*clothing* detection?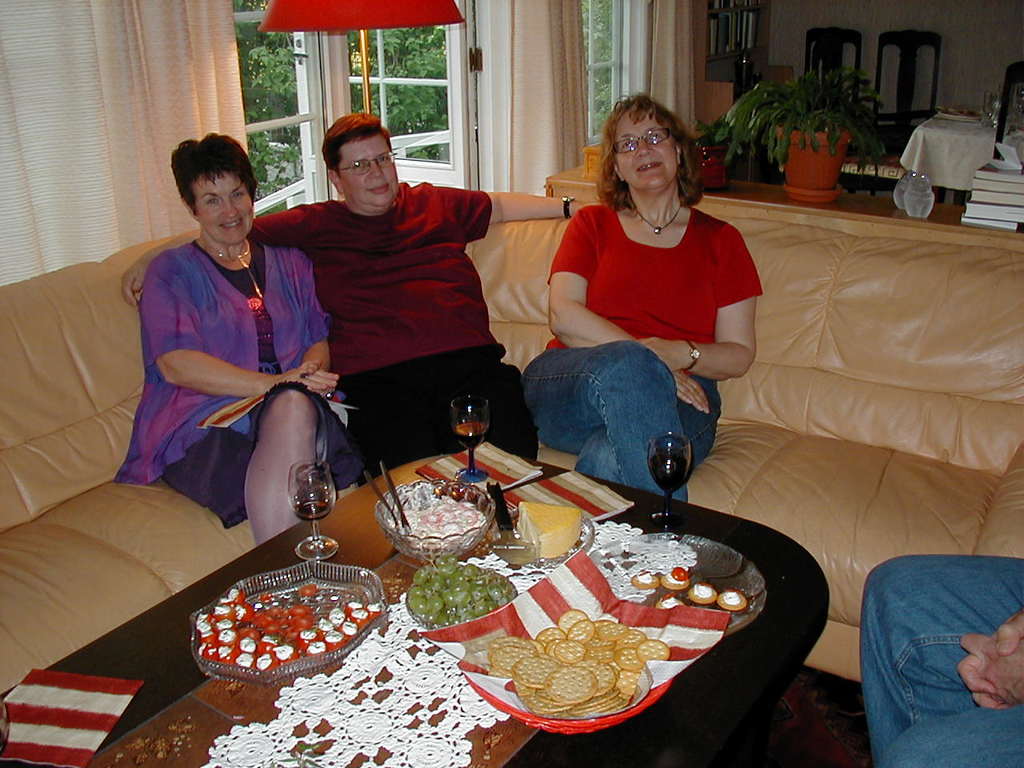
bbox=[525, 342, 721, 504]
